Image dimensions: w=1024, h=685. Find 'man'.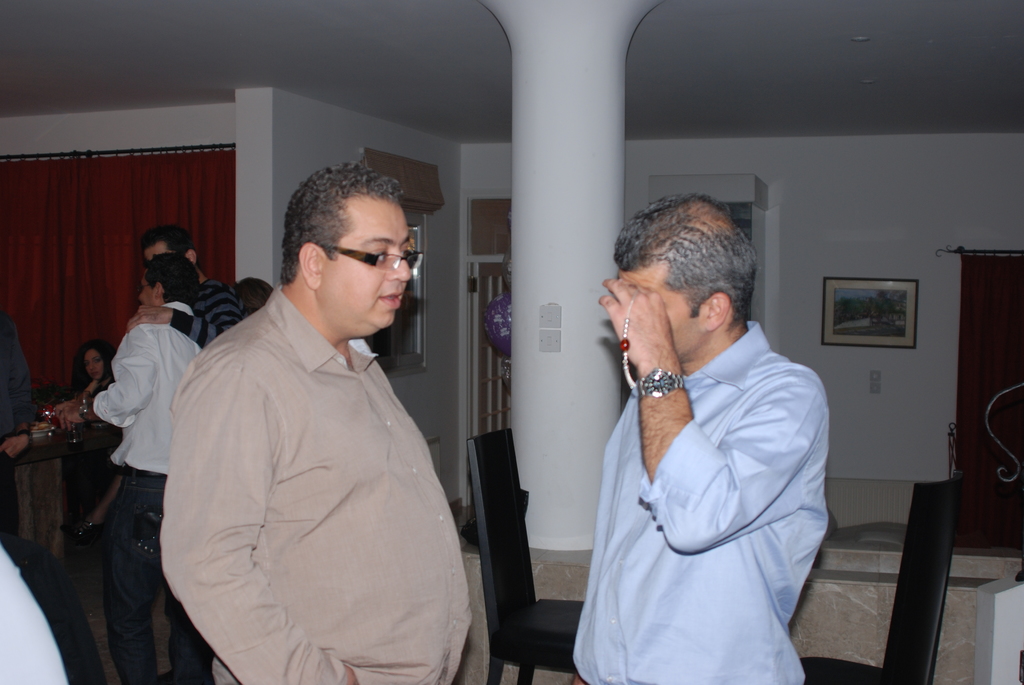
[53,217,250,684].
